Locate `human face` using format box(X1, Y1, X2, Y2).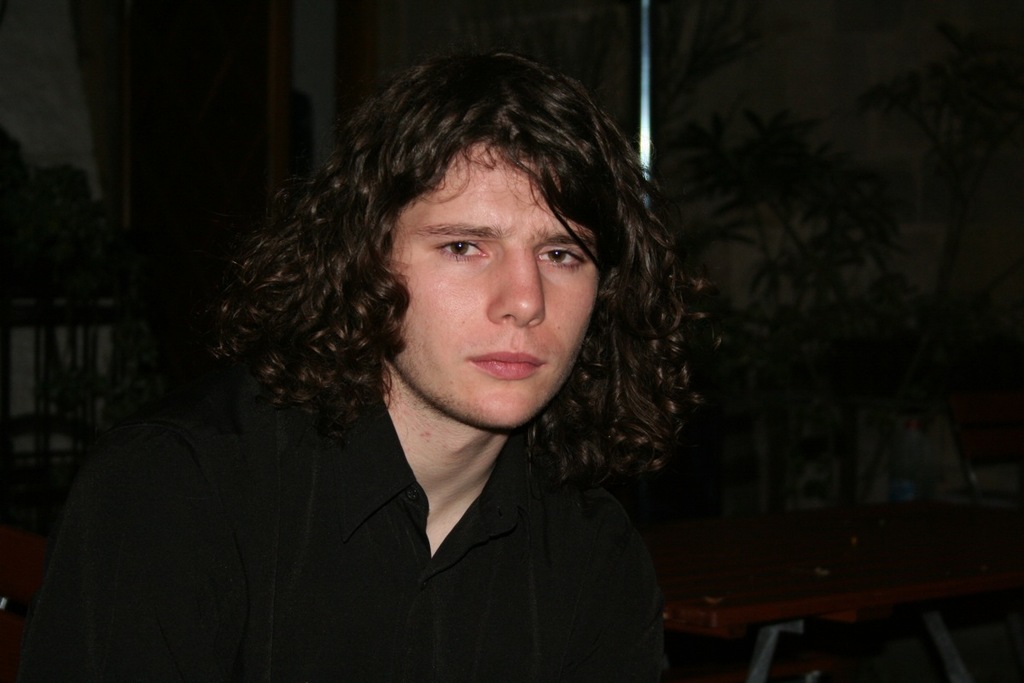
box(387, 152, 594, 433).
